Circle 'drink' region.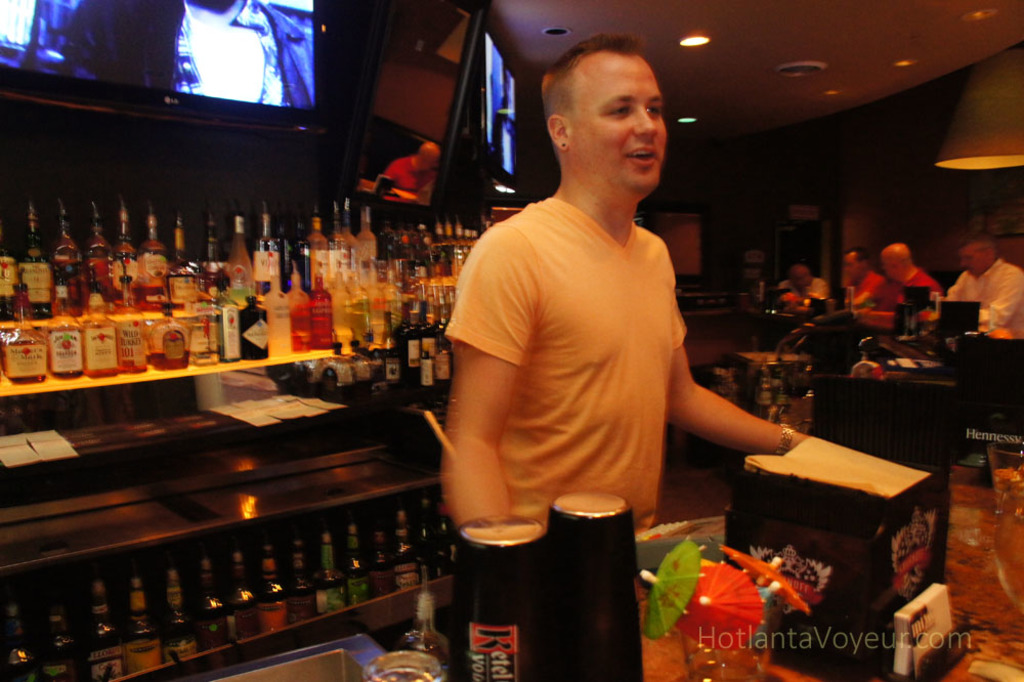
Region: (left=437, top=235, right=451, bottom=287).
